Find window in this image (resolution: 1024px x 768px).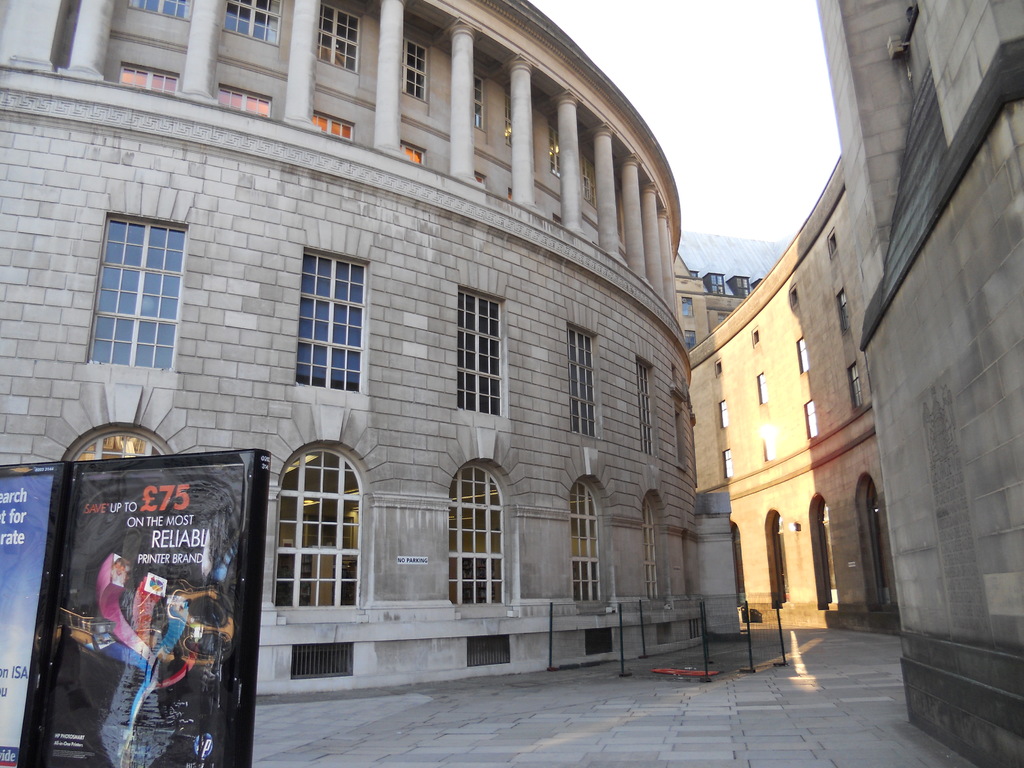
291/643/355/679.
